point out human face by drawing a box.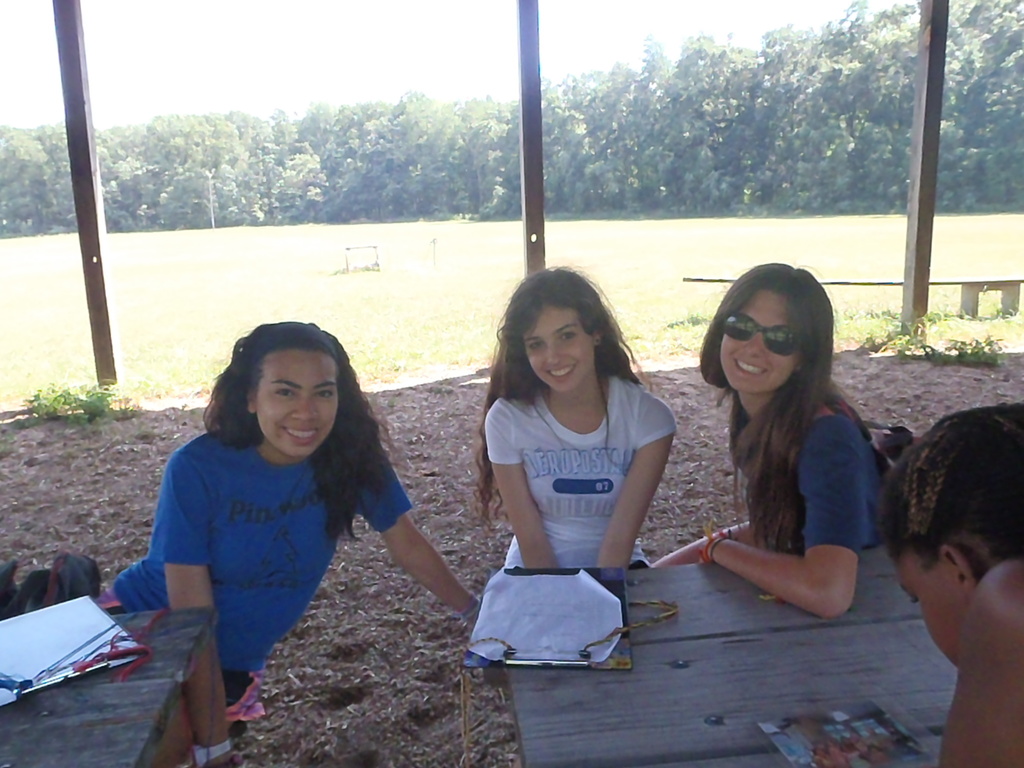
<region>253, 346, 337, 461</region>.
